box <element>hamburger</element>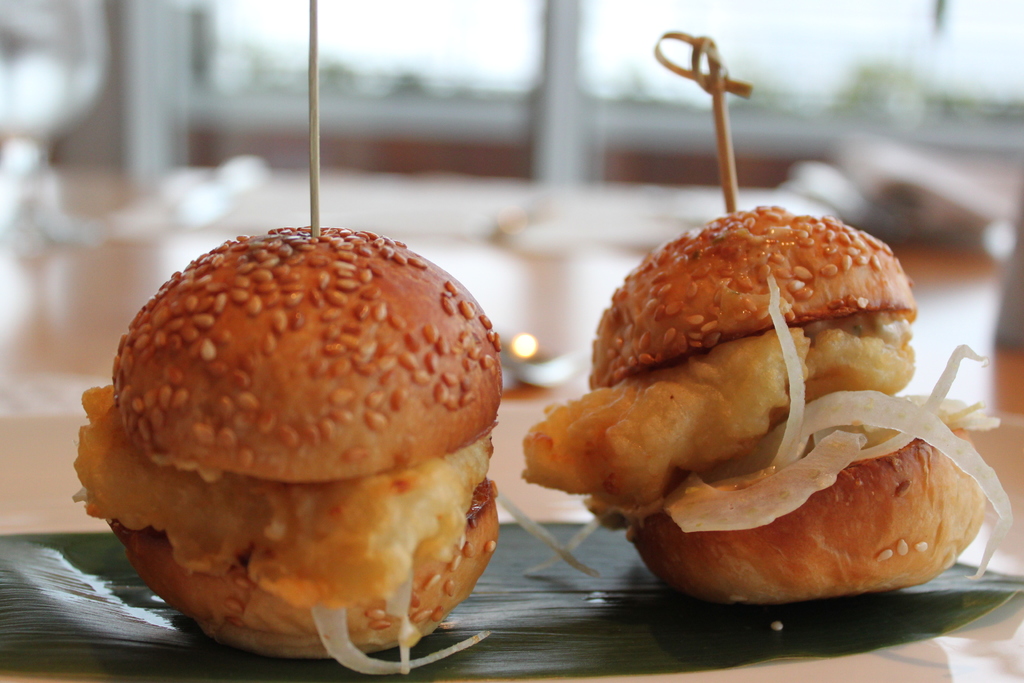
x1=65 y1=223 x2=596 y2=672
